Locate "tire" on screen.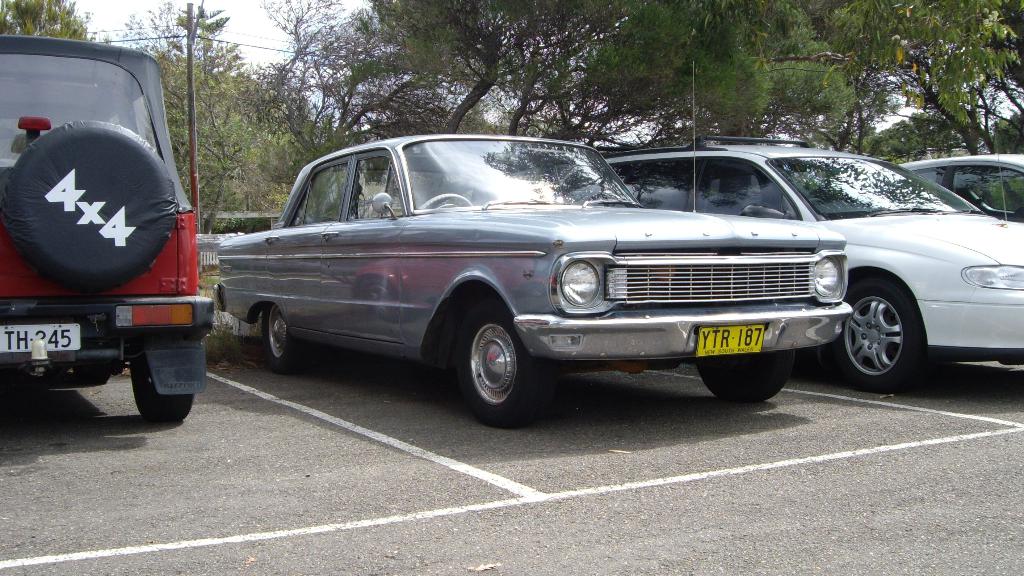
On screen at locate(127, 357, 194, 422).
